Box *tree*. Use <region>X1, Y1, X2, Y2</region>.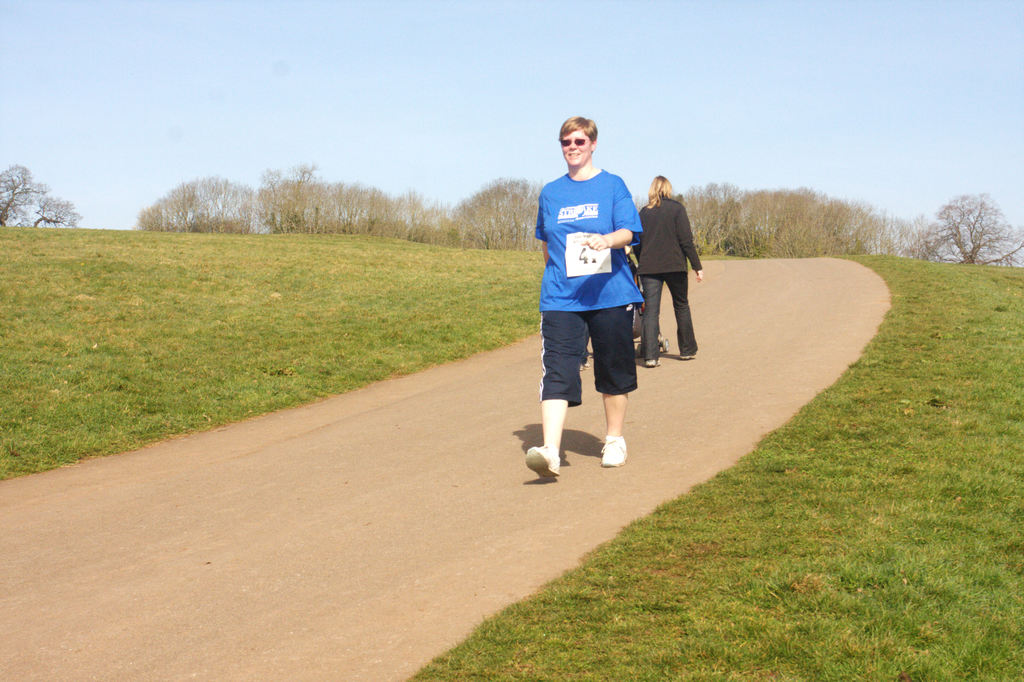
<region>29, 197, 87, 238</region>.
